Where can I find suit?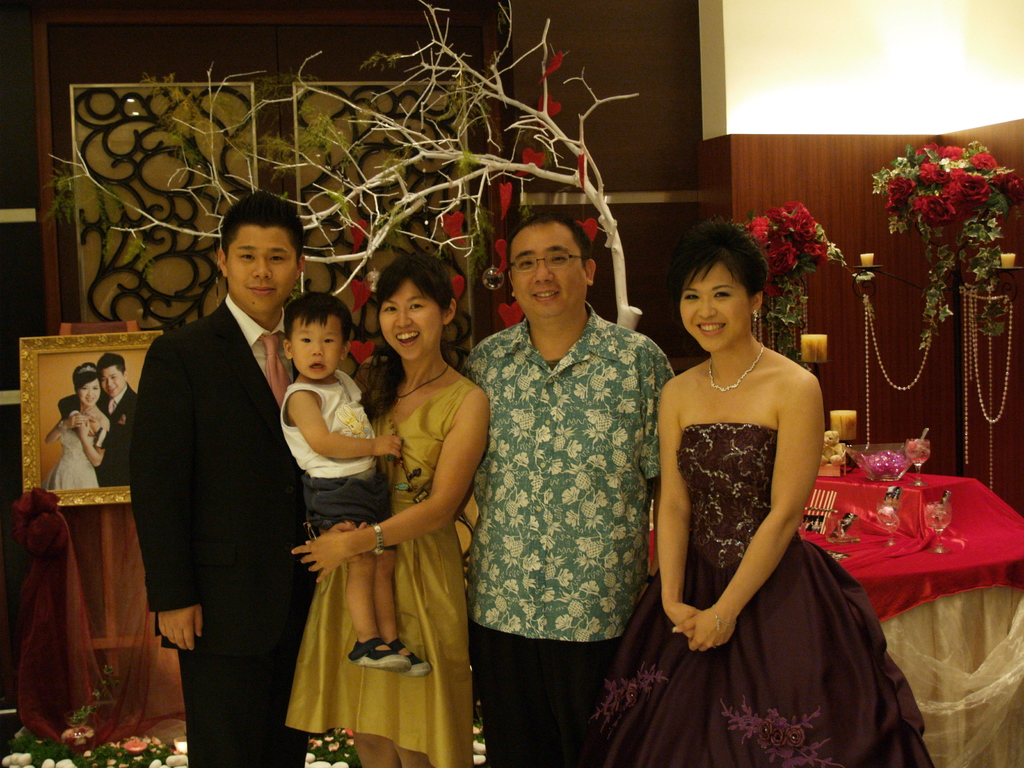
You can find it at rect(129, 262, 375, 751).
